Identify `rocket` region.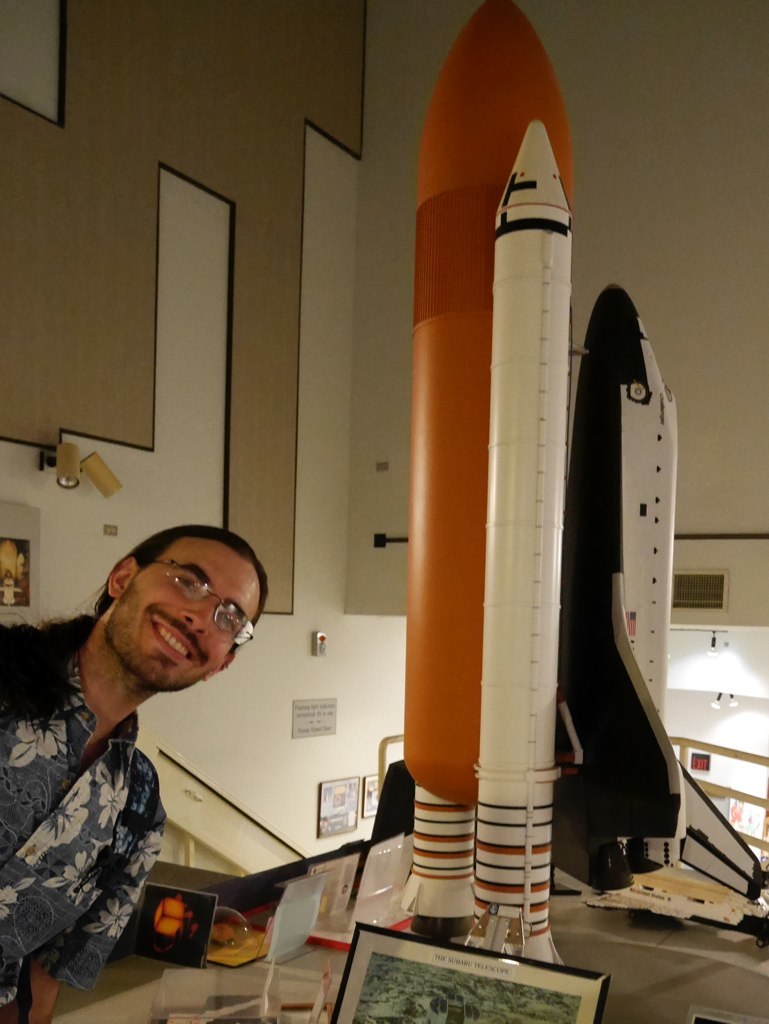
Region: select_region(577, 289, 760, 904).
